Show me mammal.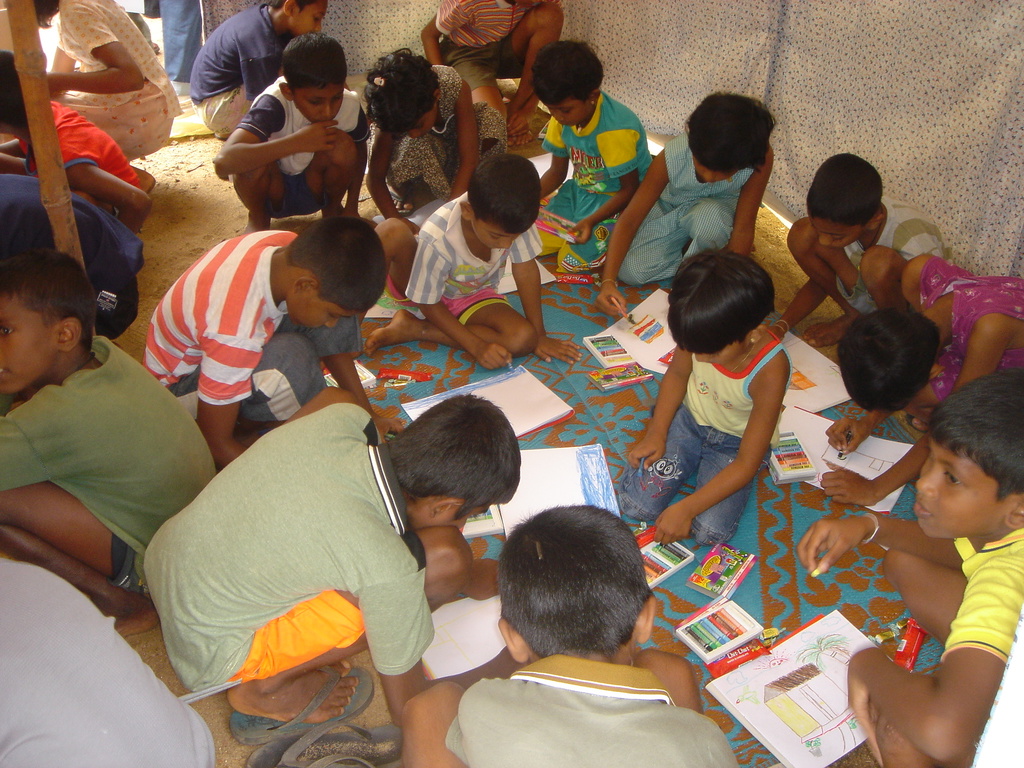
mammal is here: select_region(532, 38, 654, 274).
